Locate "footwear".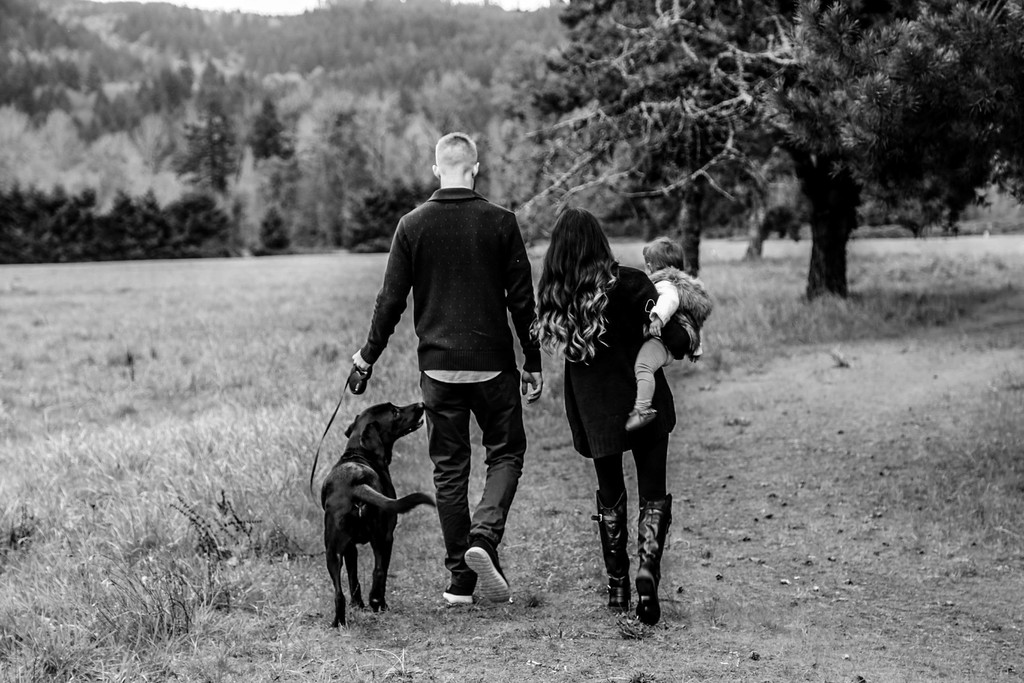
Bounding box: (x1=589, y1=496, x2=631, y2=609).
